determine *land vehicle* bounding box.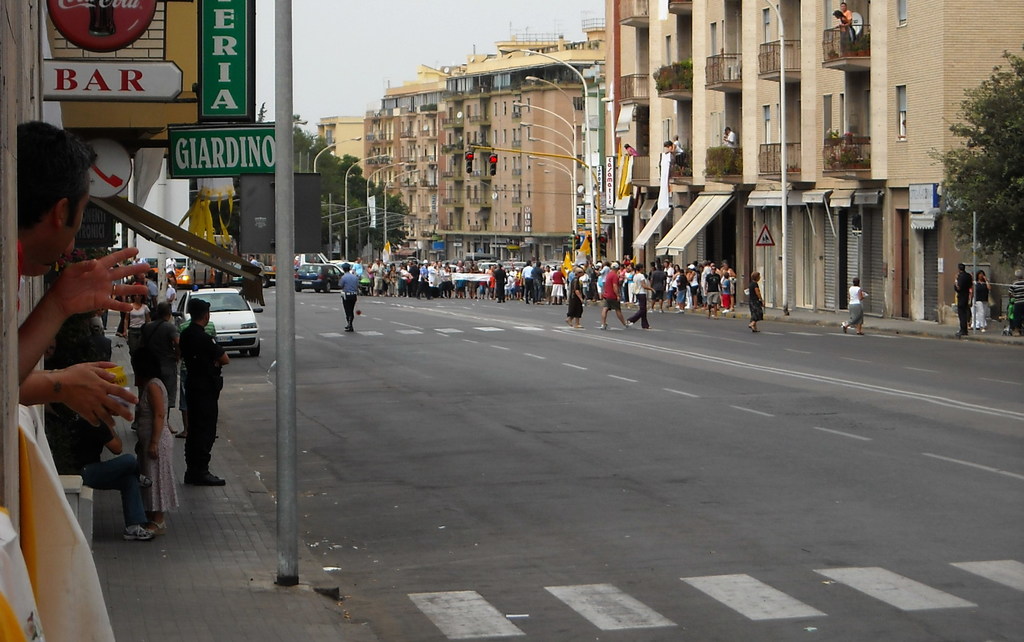
Determined: <box>168,287,254,354</box>.
